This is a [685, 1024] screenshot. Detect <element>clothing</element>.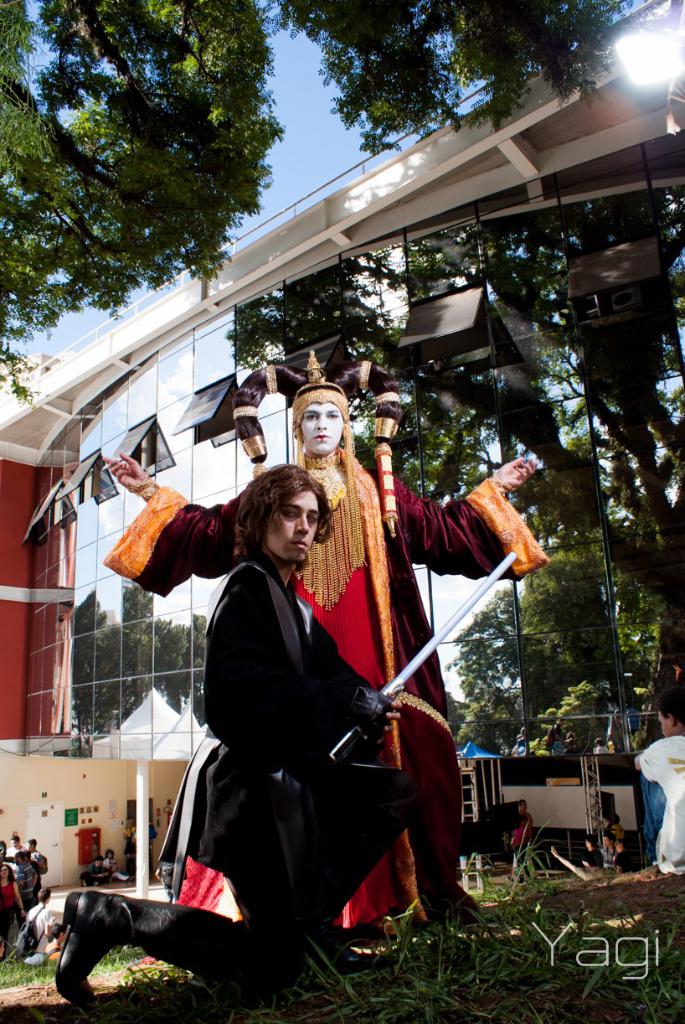
(161,560,374,916).
